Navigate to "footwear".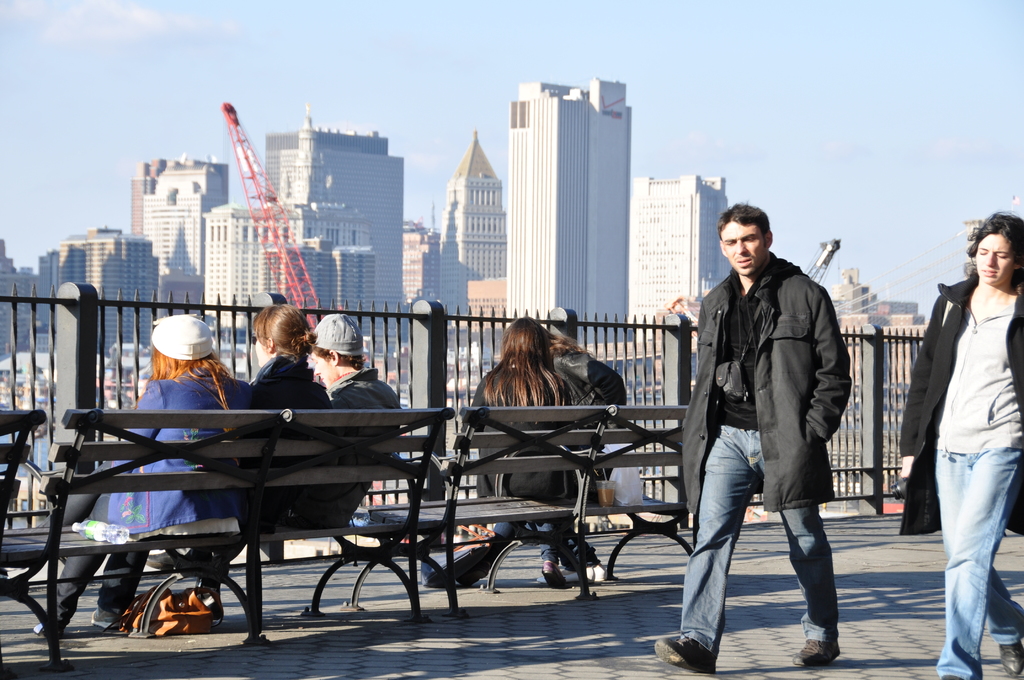
Navigation target: 88,620,120,627.
